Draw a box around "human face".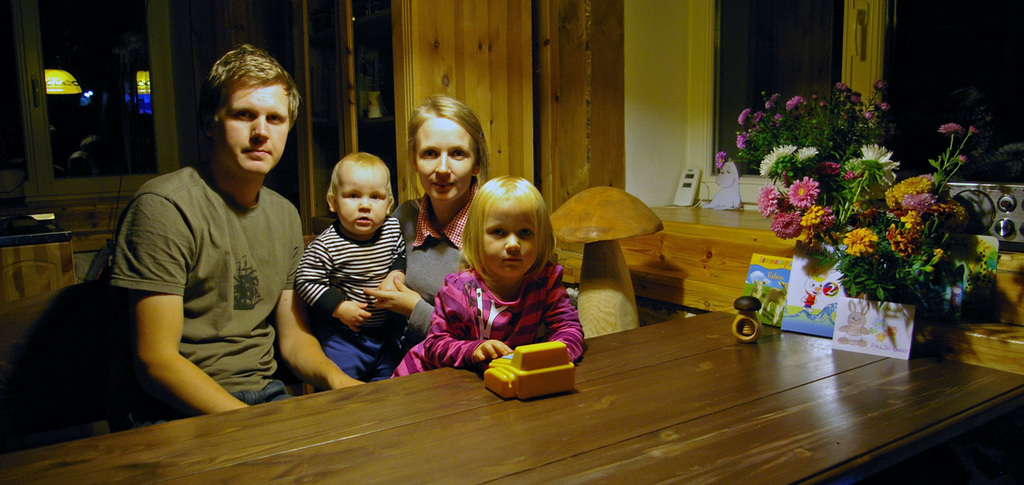
crop(335, 164, 390, 237).
